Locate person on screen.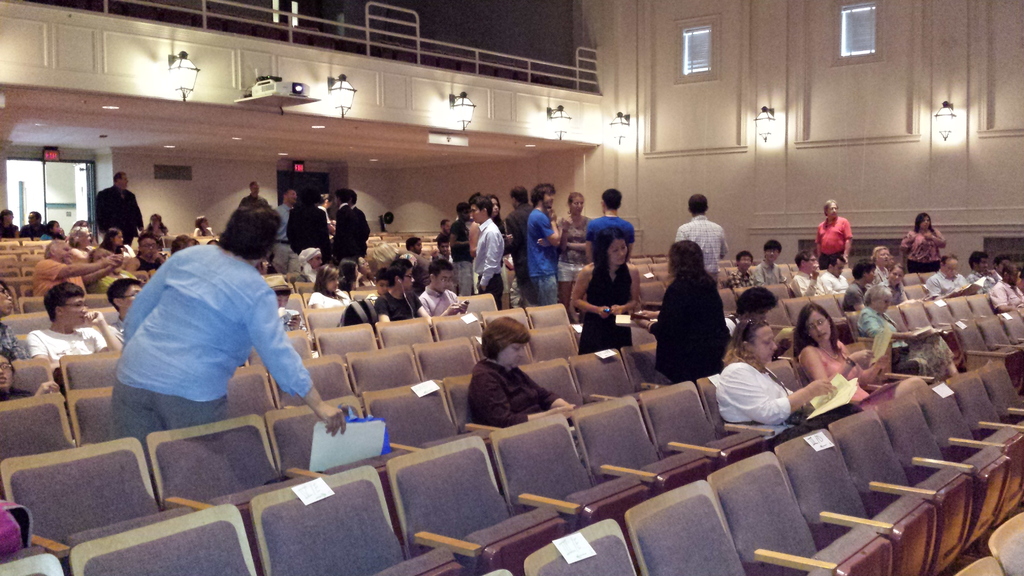
On screen at (x1=132, y1=232, x2=163, y2=269).
